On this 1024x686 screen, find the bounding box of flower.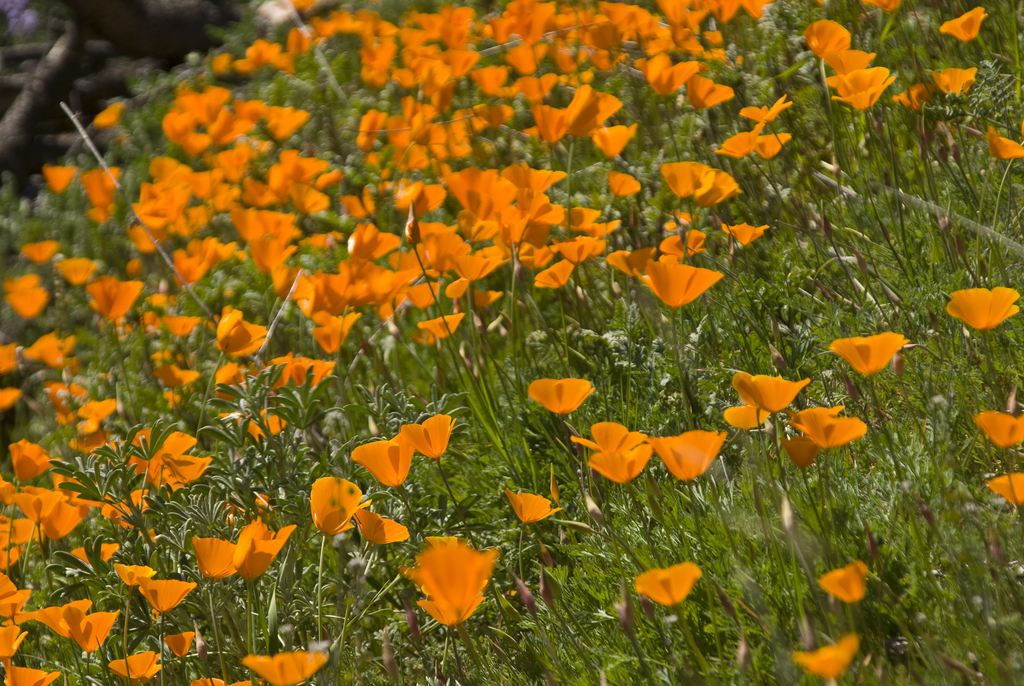
Bounding box: 802,12,854,61.
